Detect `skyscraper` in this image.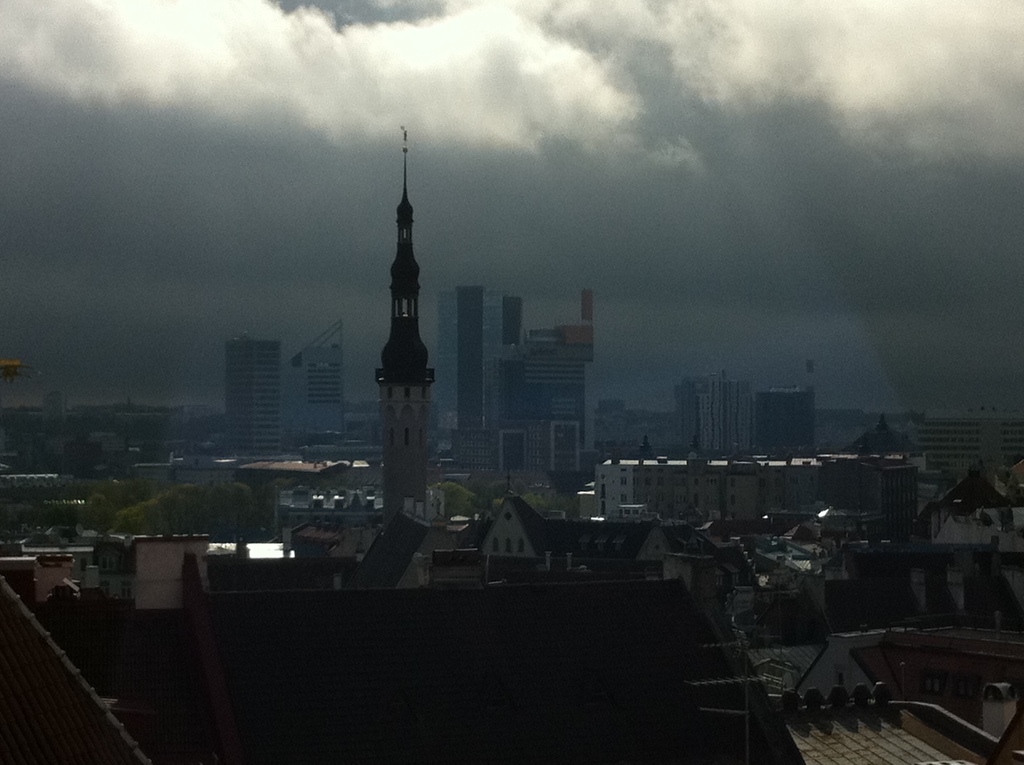
Detection: (368, 128, 435, 515).
